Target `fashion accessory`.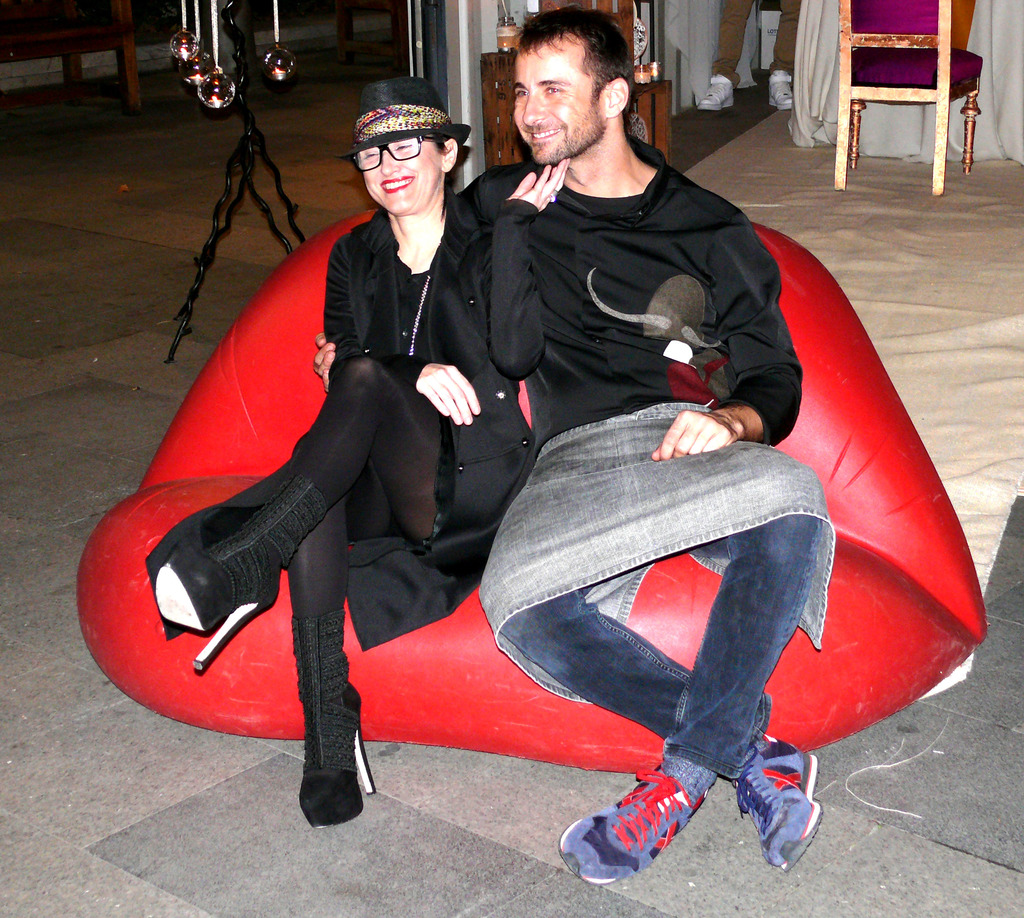
Target region: 769,68,794,109.
